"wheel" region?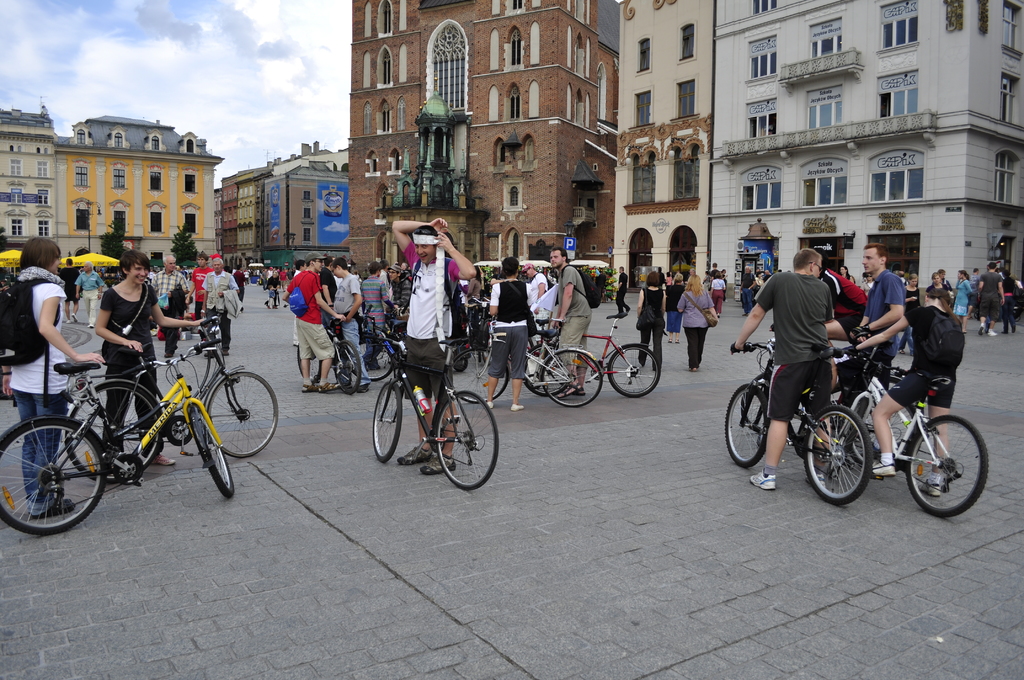
447, 347, 511, 404
